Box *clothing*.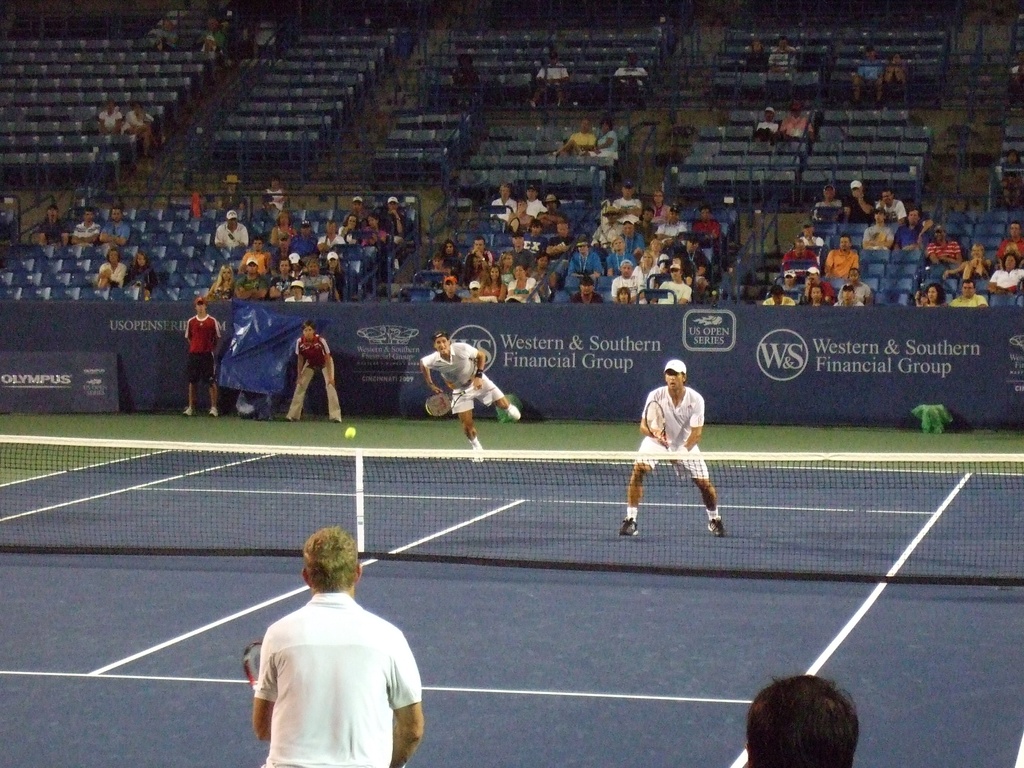
769 49 792 74.
